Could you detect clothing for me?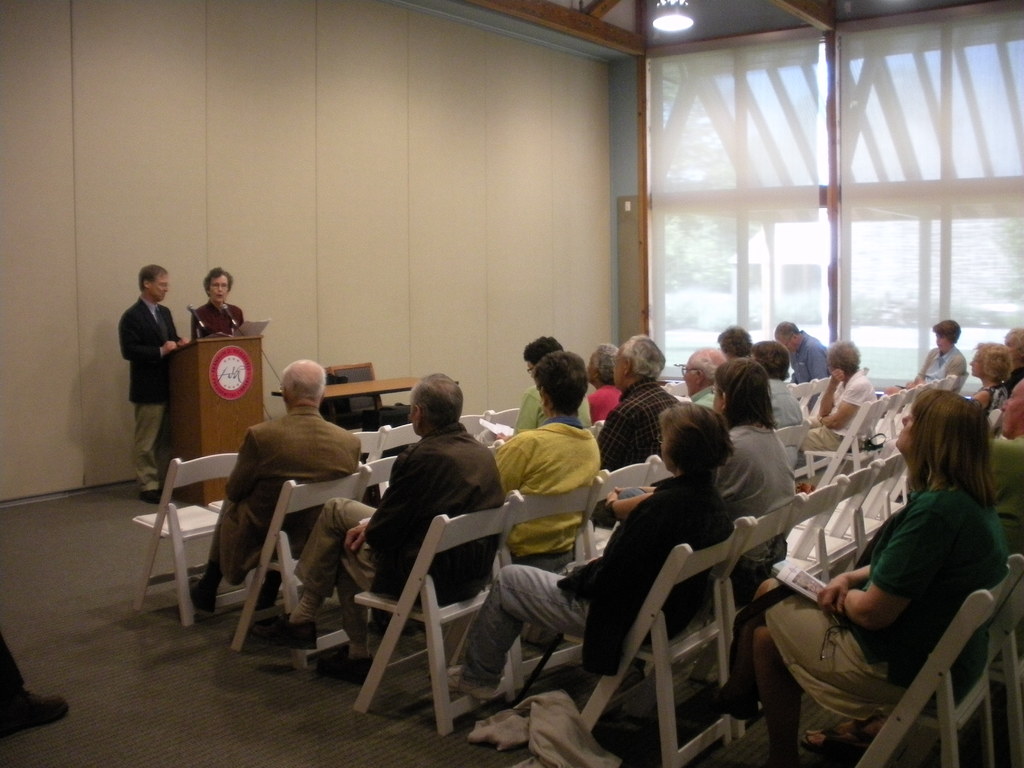
Detection result: <region>906, 348, 964, 387</region>.
